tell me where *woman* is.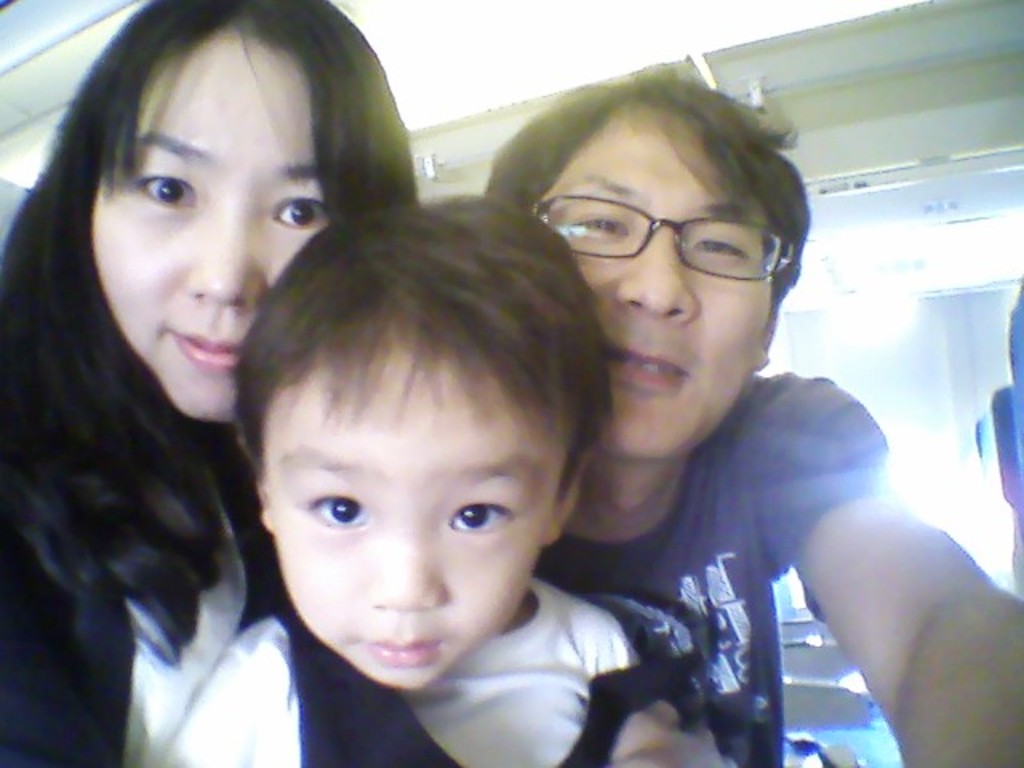
*woman* is at bbox=(16, 83, 314, 747).
